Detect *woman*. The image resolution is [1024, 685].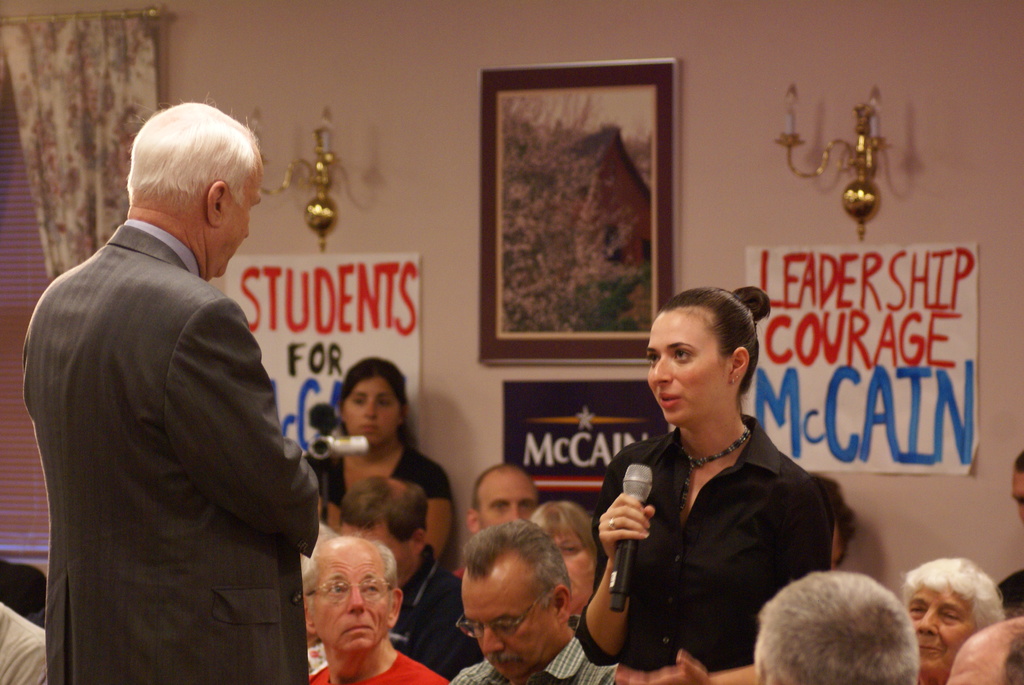
(313, 356, 451, 561).
